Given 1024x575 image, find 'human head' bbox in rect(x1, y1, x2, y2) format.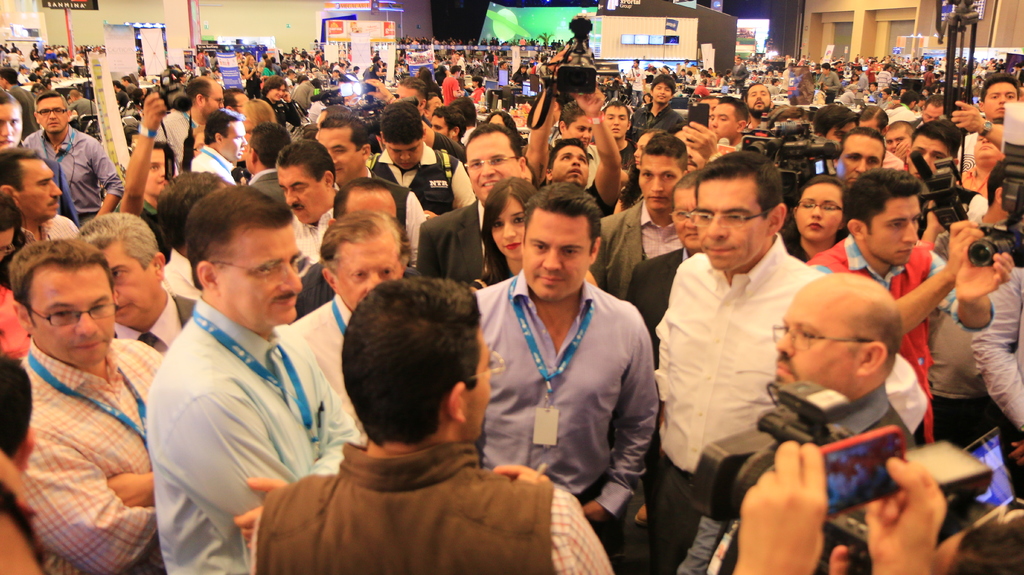
rect(833, 127, 888, 182).
